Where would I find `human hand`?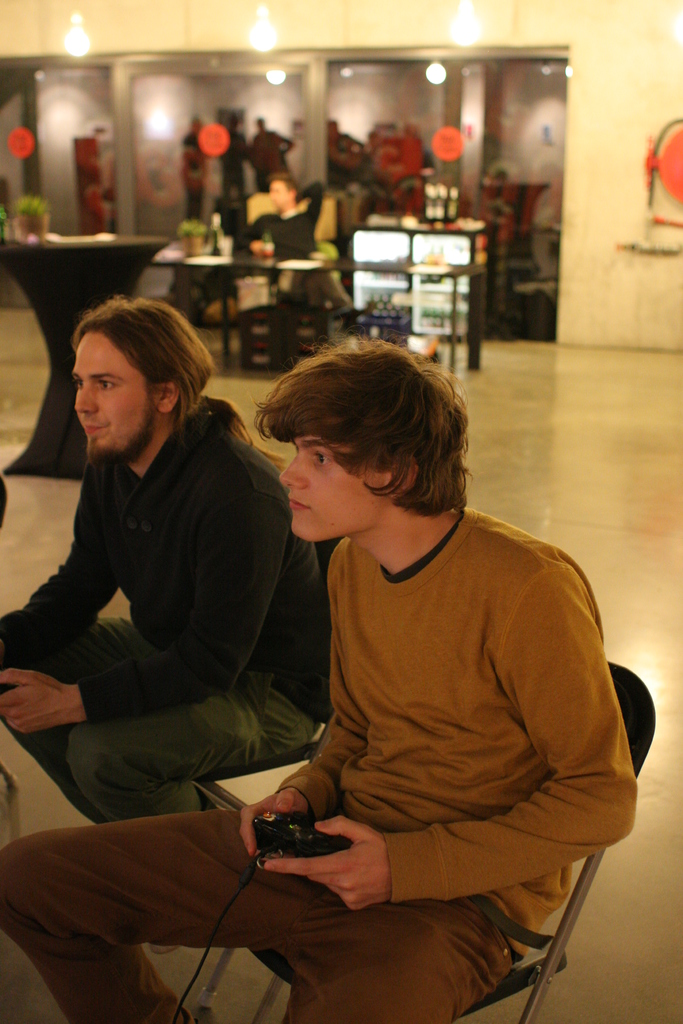
At {"left": 274, "top": 812, "right": 409, "bottom": 916}.
